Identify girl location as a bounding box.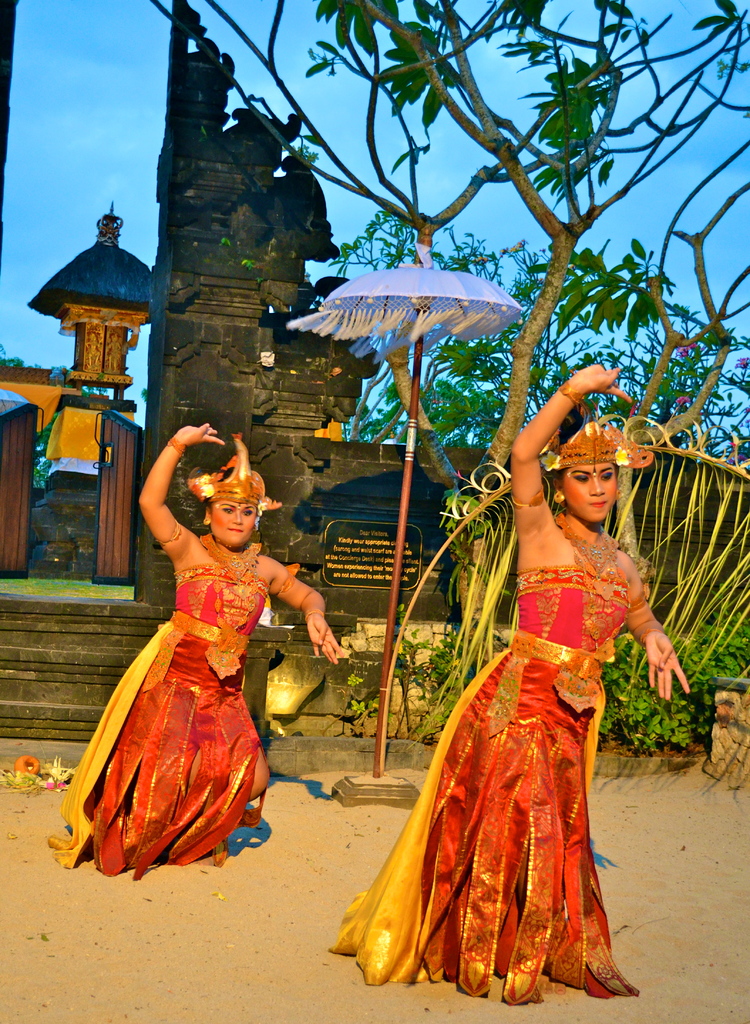
(47,417,350,874).
